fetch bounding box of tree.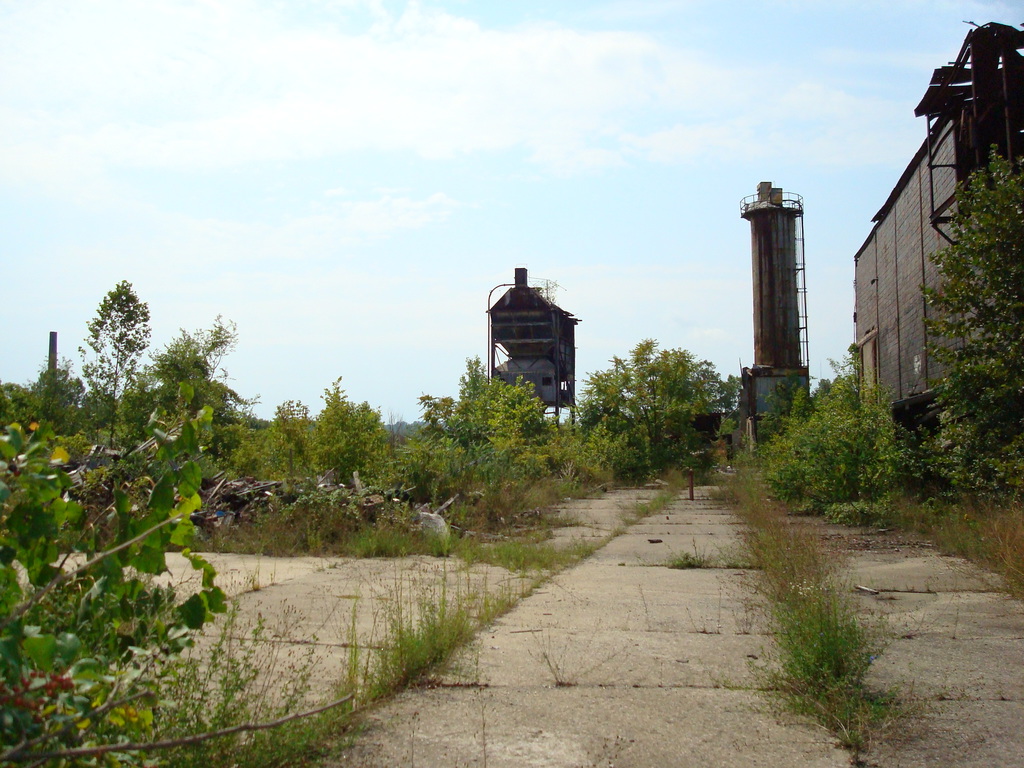
Bbox: crop(317, 367, 392, 484).
